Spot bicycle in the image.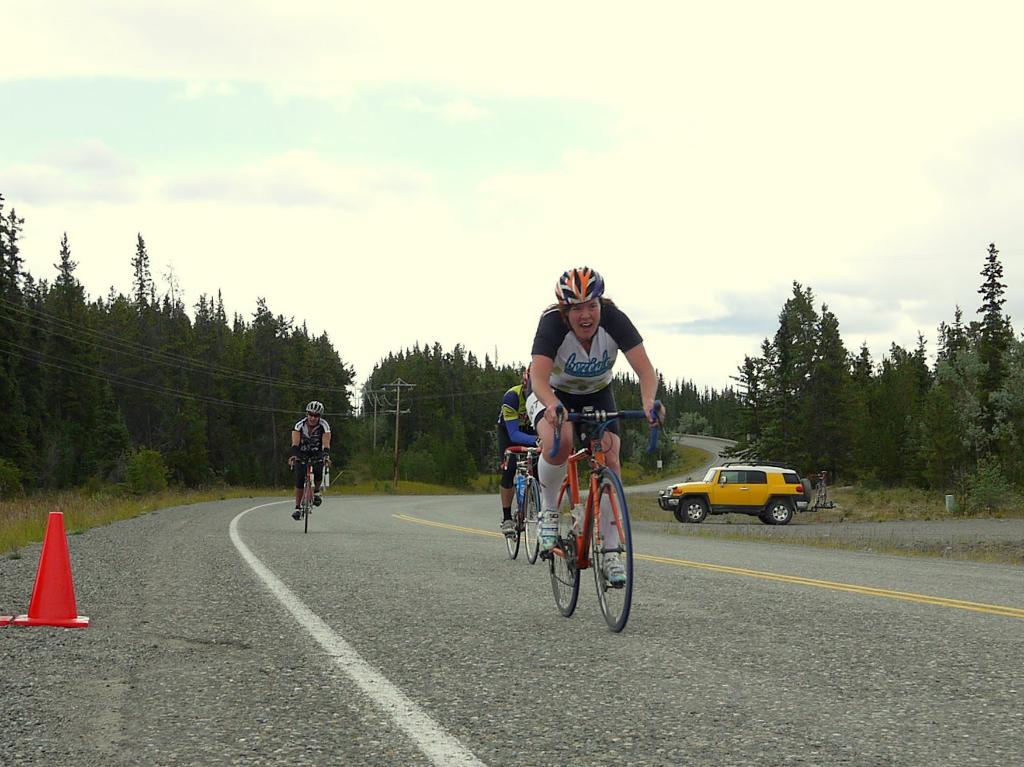
bicycle found at 499/442/546/563.
